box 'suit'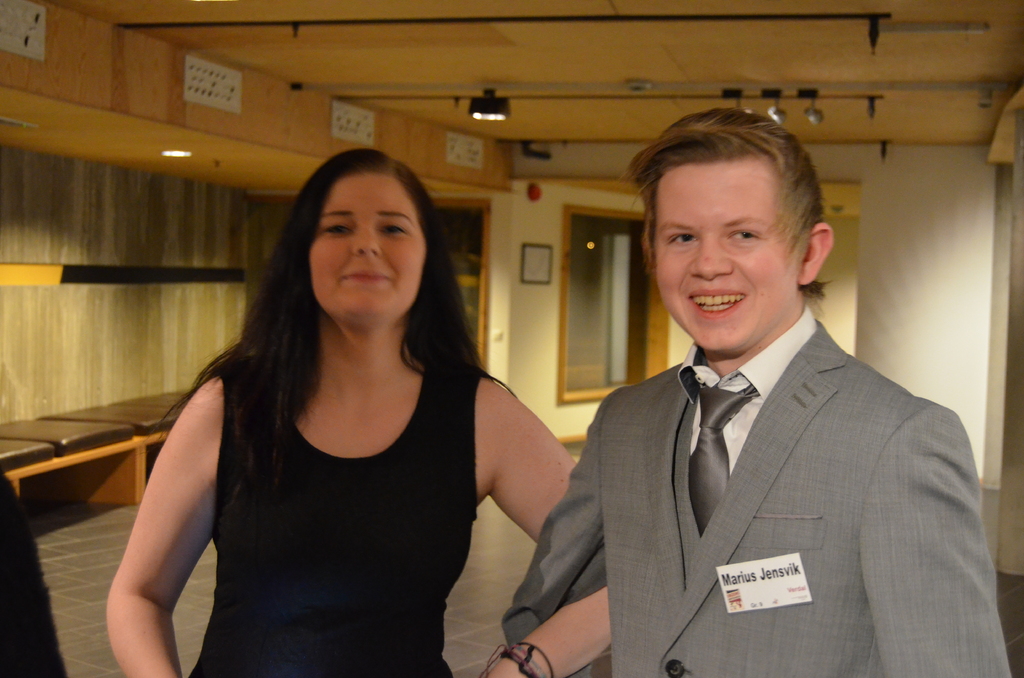
left=539, top=220, right=990, bottom=658
